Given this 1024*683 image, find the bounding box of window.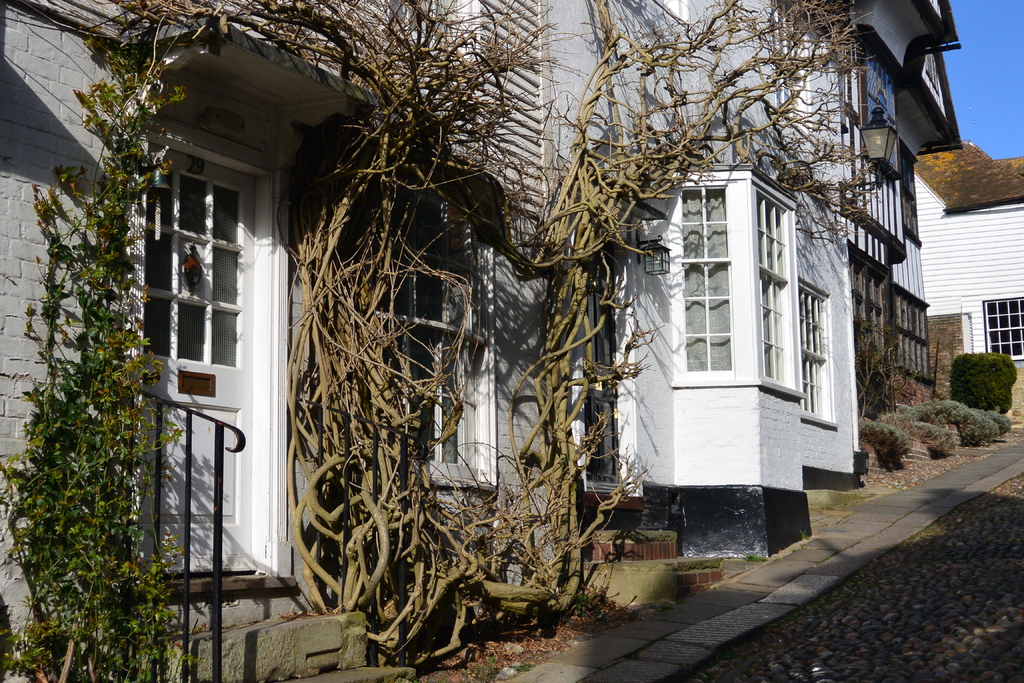
{"x1": 800, "y1": 284, "x2": 833, "y2": 423}.
